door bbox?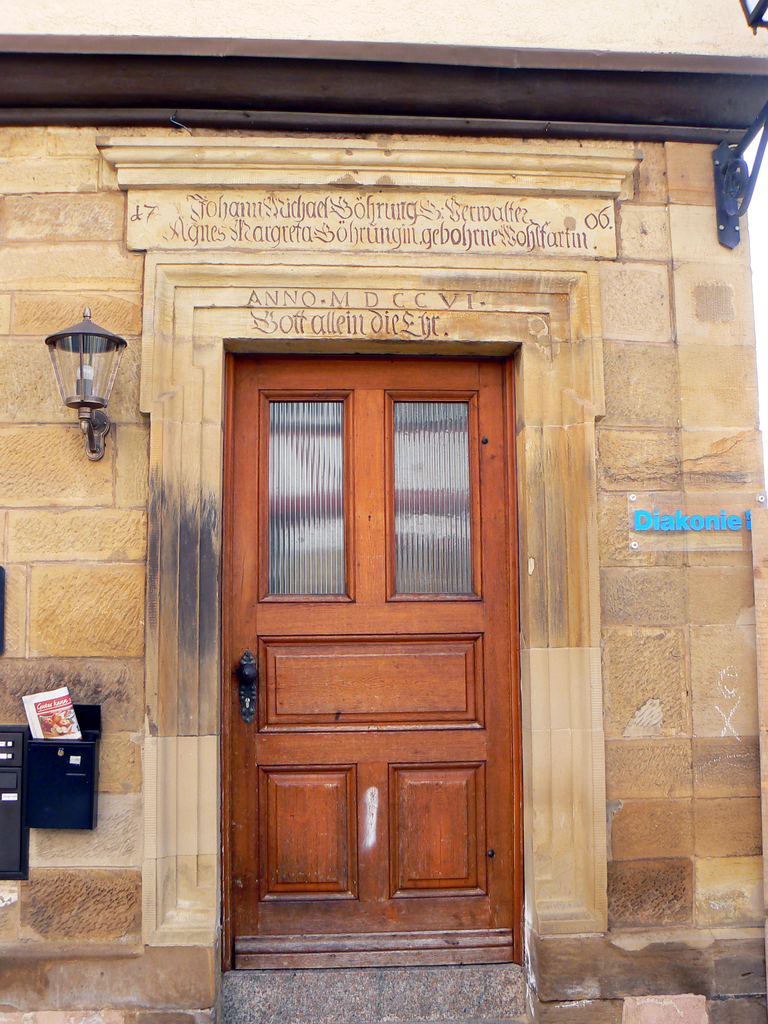
crop(236, 359, 519, 935)
